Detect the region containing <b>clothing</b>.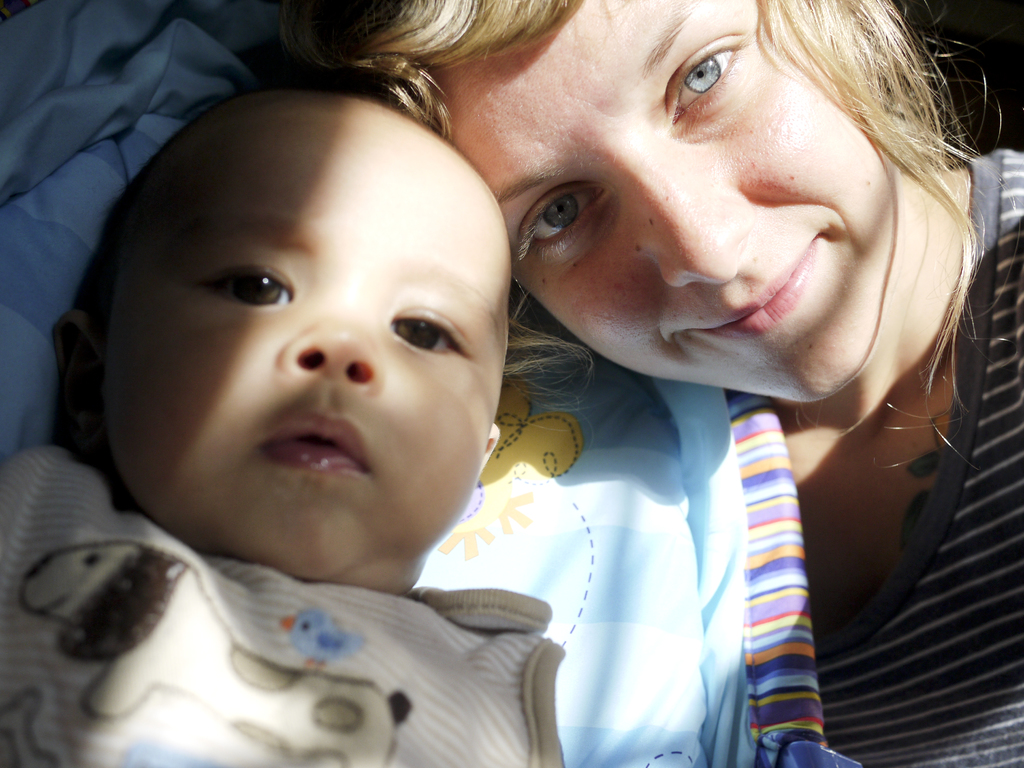
(left=0, top=452, right=571, bottom=767).
